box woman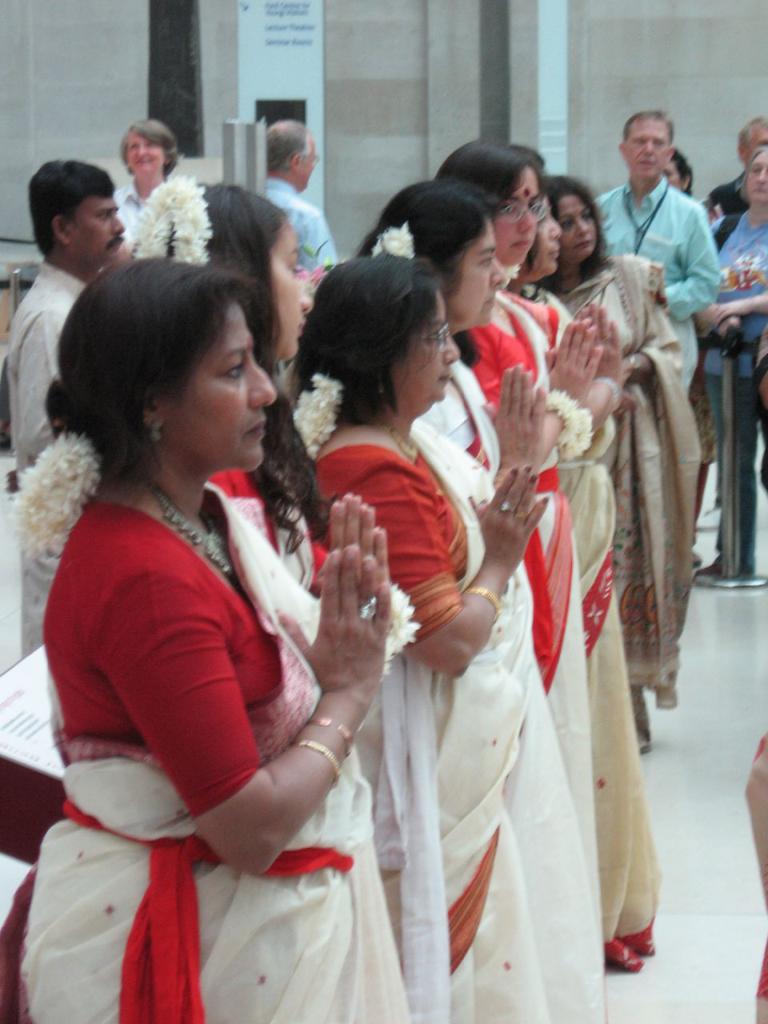
422,140,675,967
